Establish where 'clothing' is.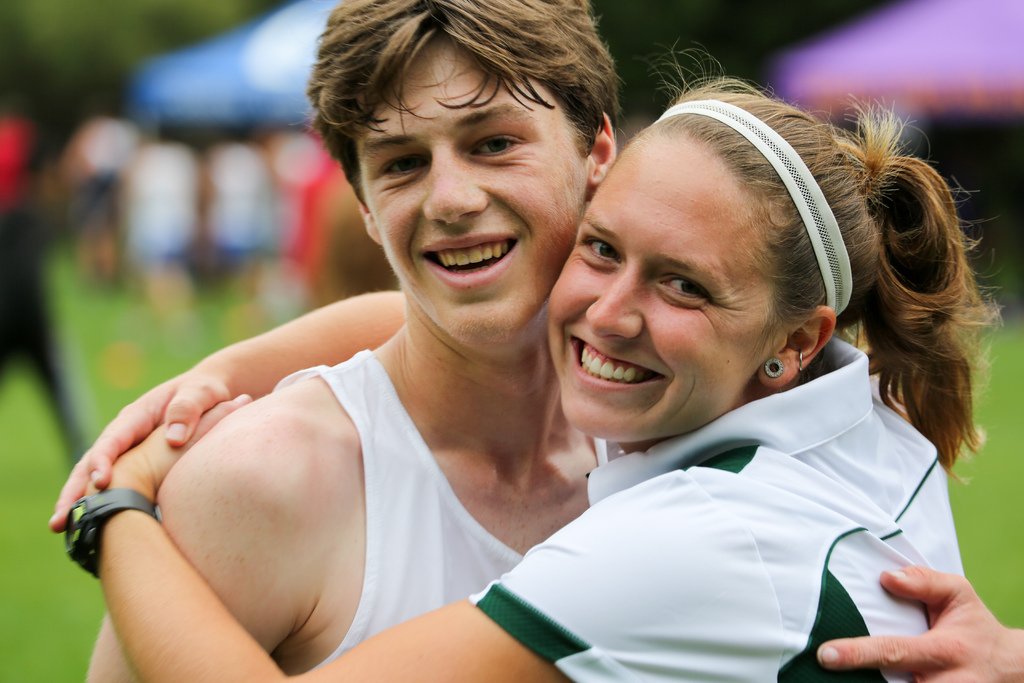
Established at l=271, t=350, r=609, b=664.
